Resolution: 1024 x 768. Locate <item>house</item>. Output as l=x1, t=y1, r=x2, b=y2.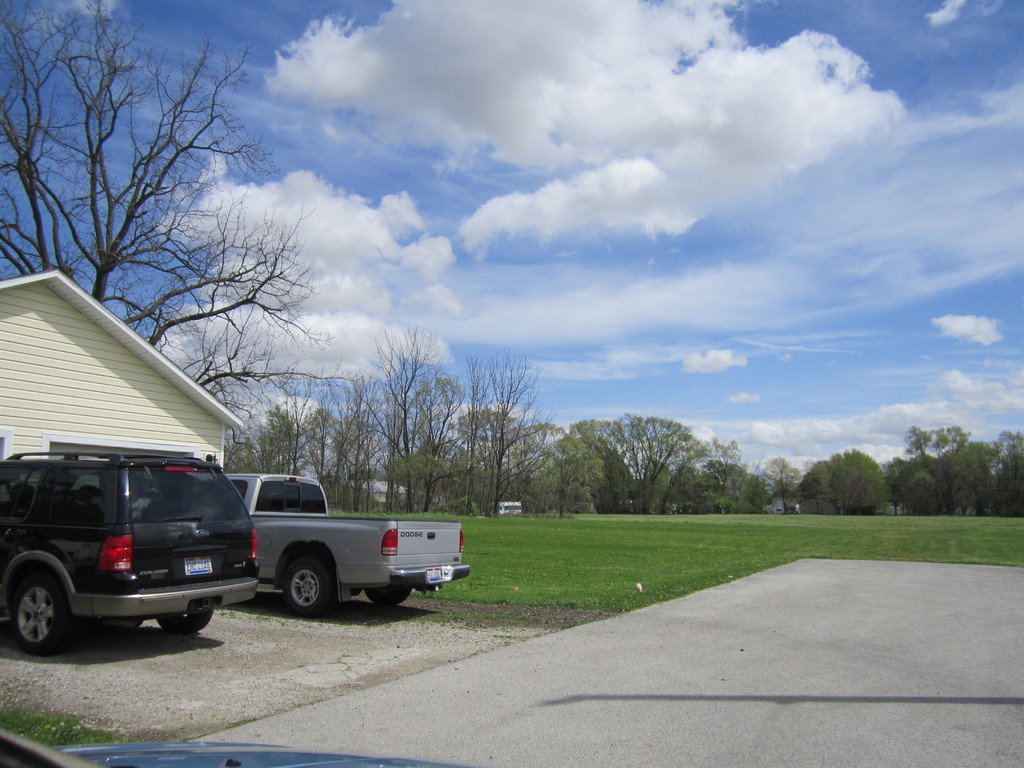
l=346, t=478, r=413, b=504.
